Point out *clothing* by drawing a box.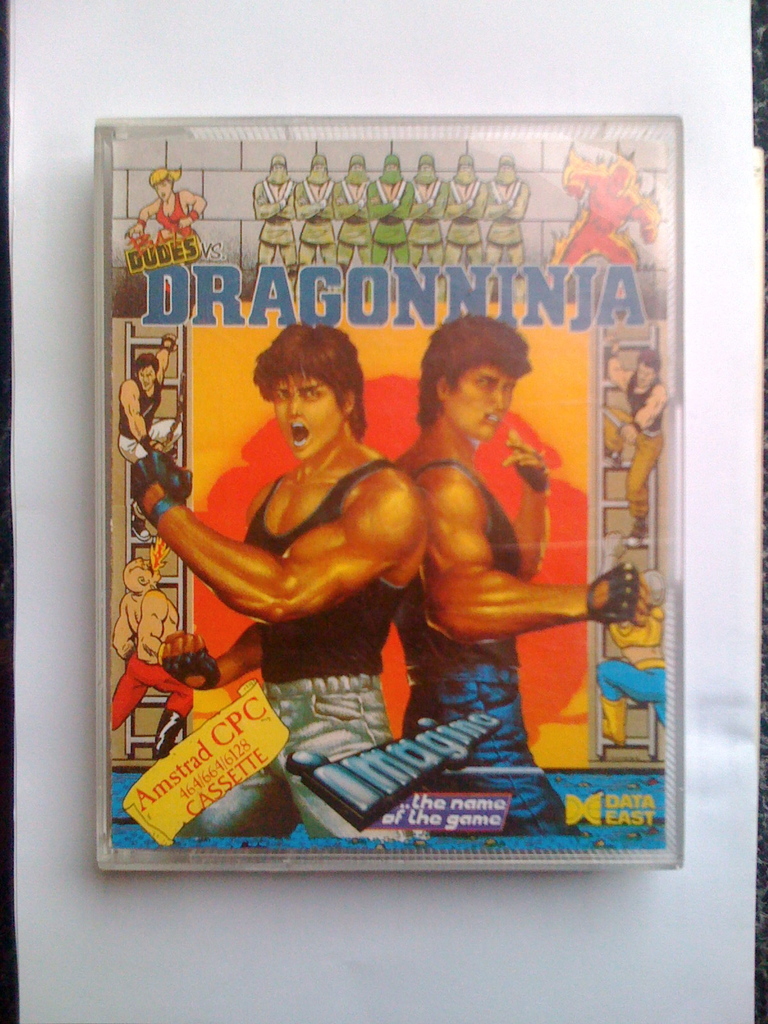
<bbox>116, 373, 184, 466</bbox>.
